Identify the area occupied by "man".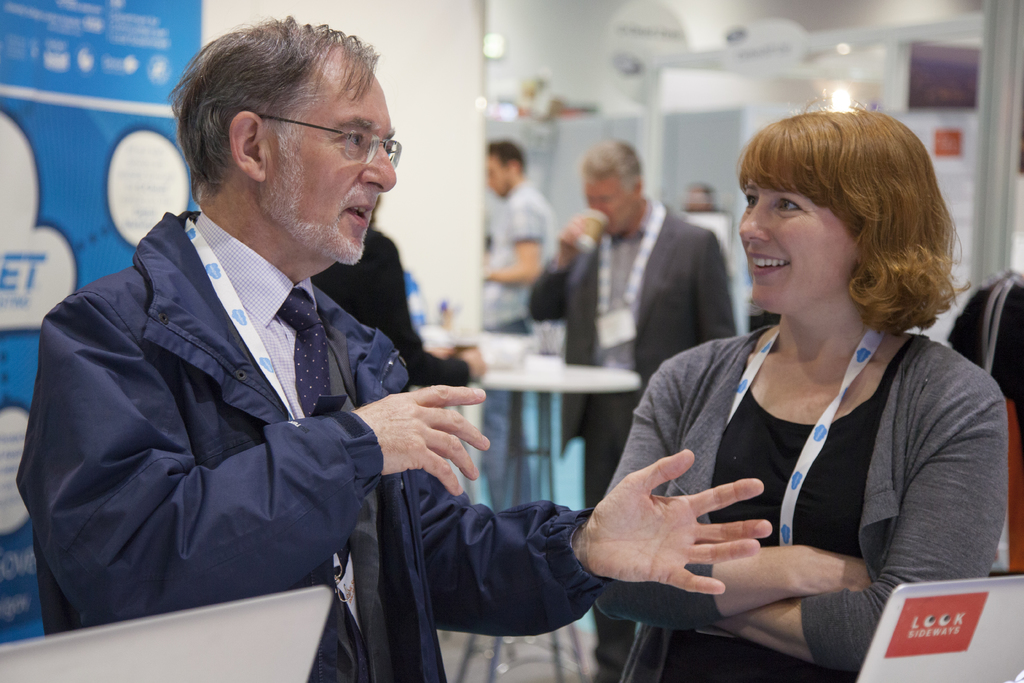
Area: box=[479, 147, 561, 503].
